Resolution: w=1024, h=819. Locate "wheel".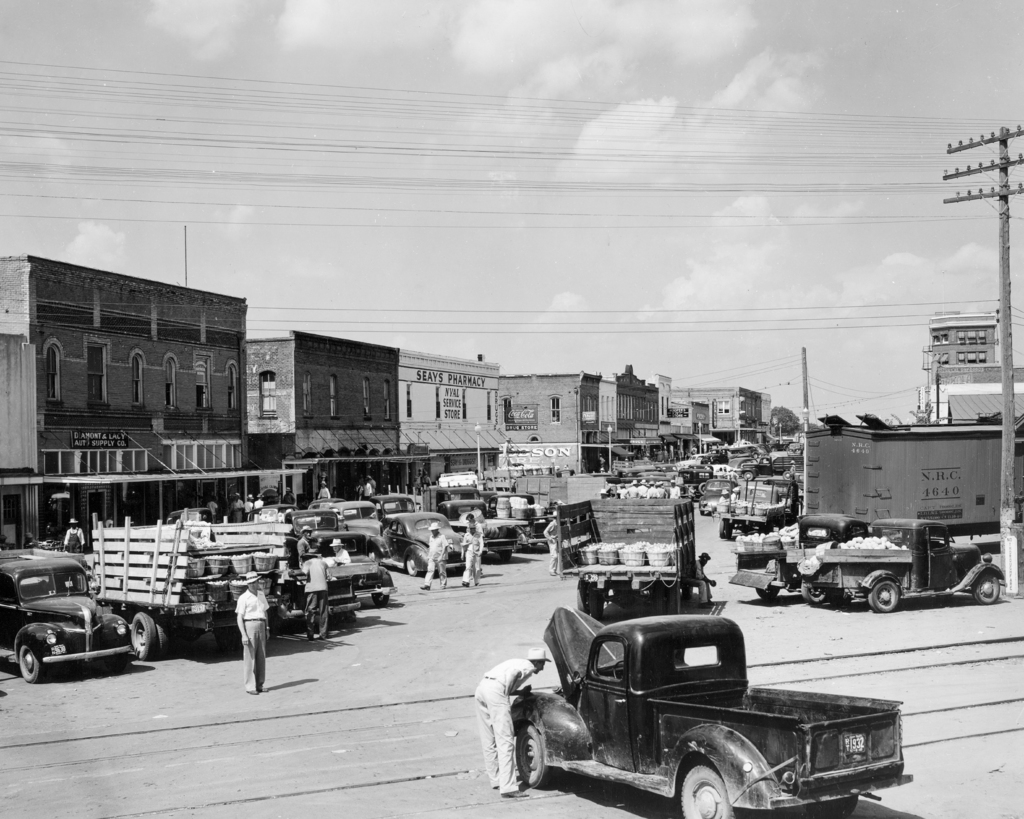
516, 726, 552, 786.
